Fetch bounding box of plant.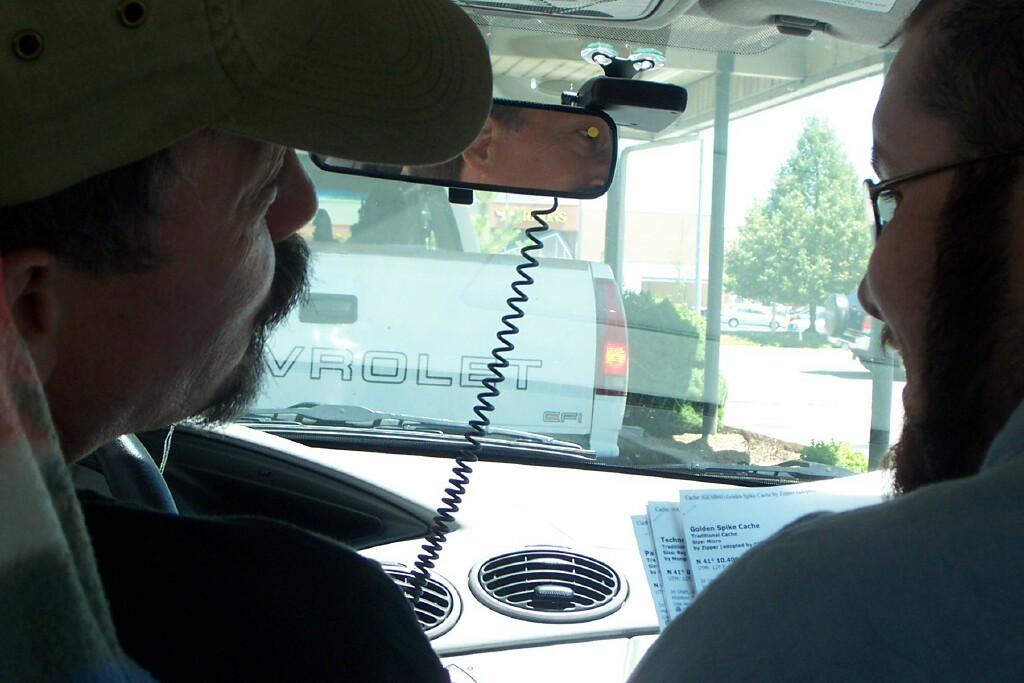
Bbox: <region>781, 432, 845, 478</region>.
